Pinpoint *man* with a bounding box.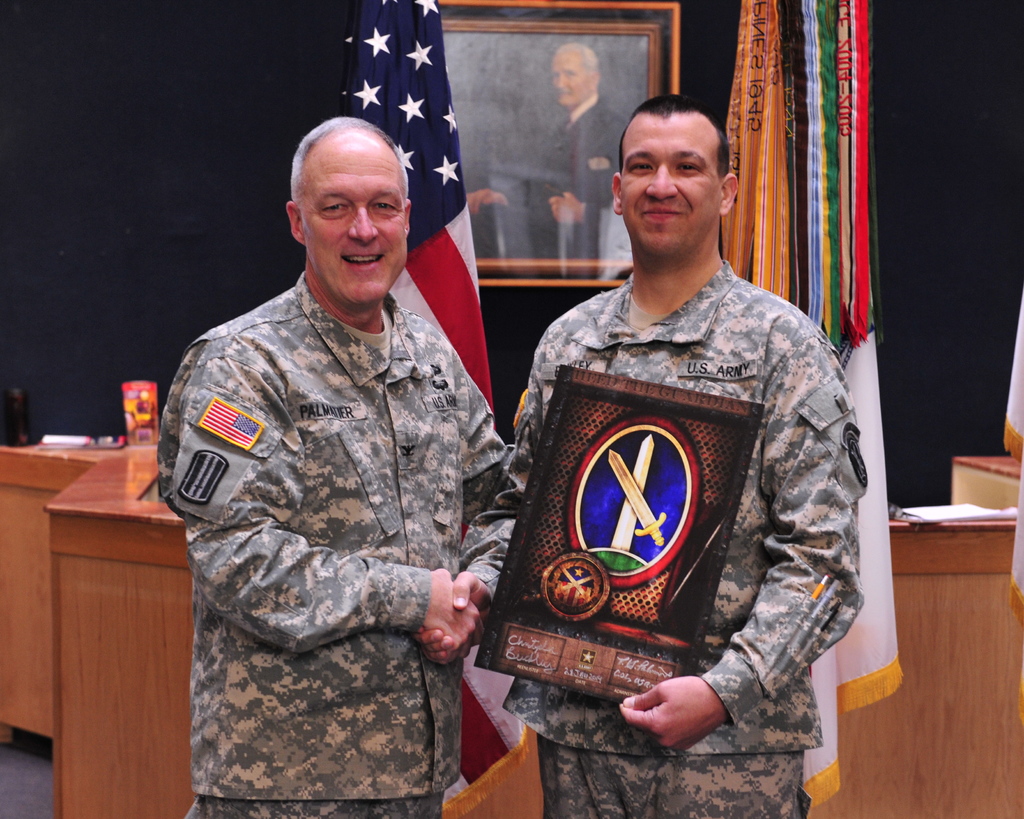
bbox=[154, 108, 538, 818].
